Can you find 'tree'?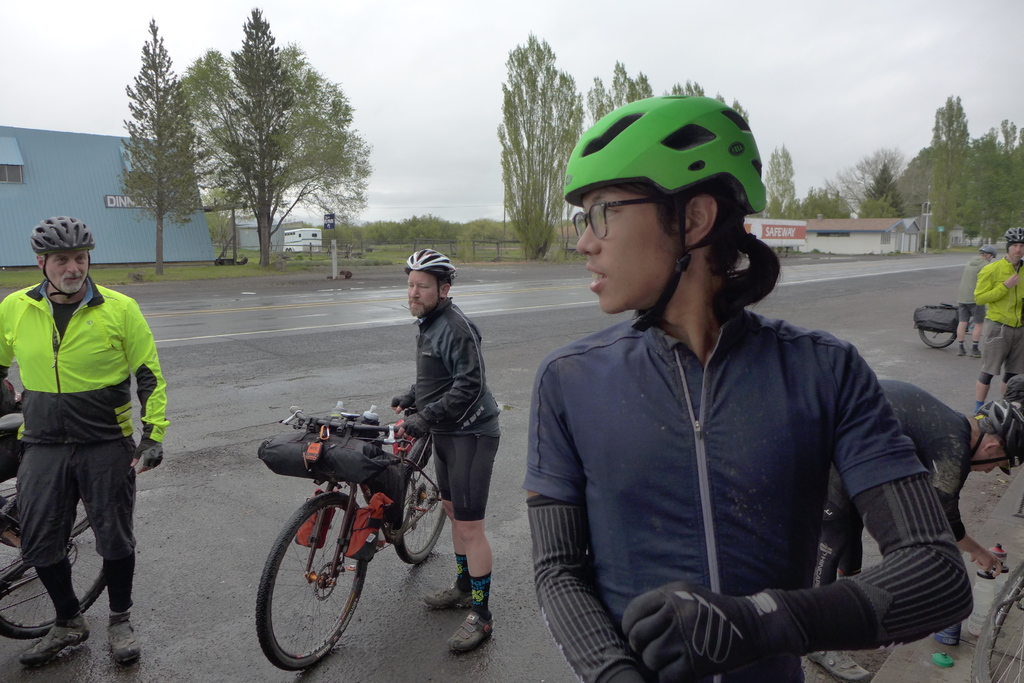
Yes, bounding box: 586, 59, 660, 123.
